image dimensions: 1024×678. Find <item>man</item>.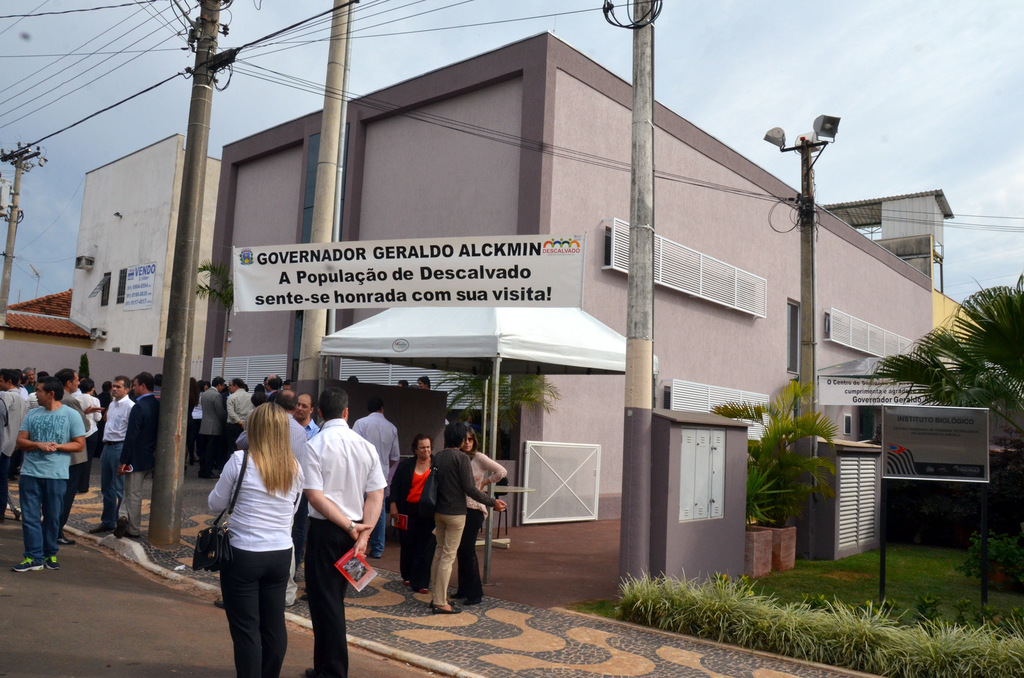
[left=349, top=394, right=401, bottom=556].
